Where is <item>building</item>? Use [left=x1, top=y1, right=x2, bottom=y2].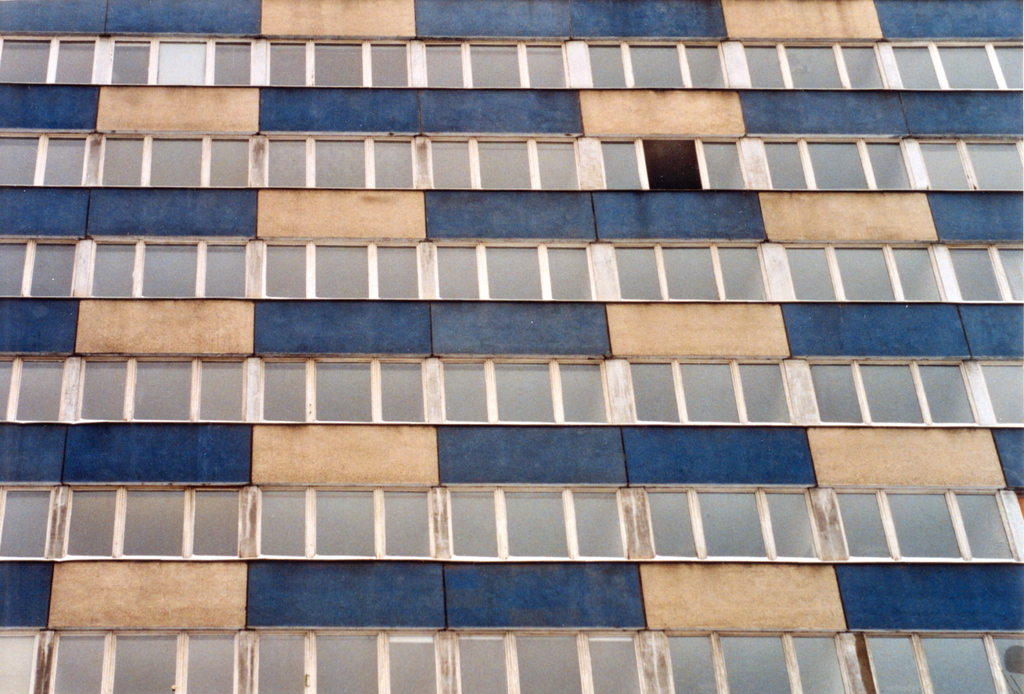
[left=0, top=0, right=1023, bottom=693].
